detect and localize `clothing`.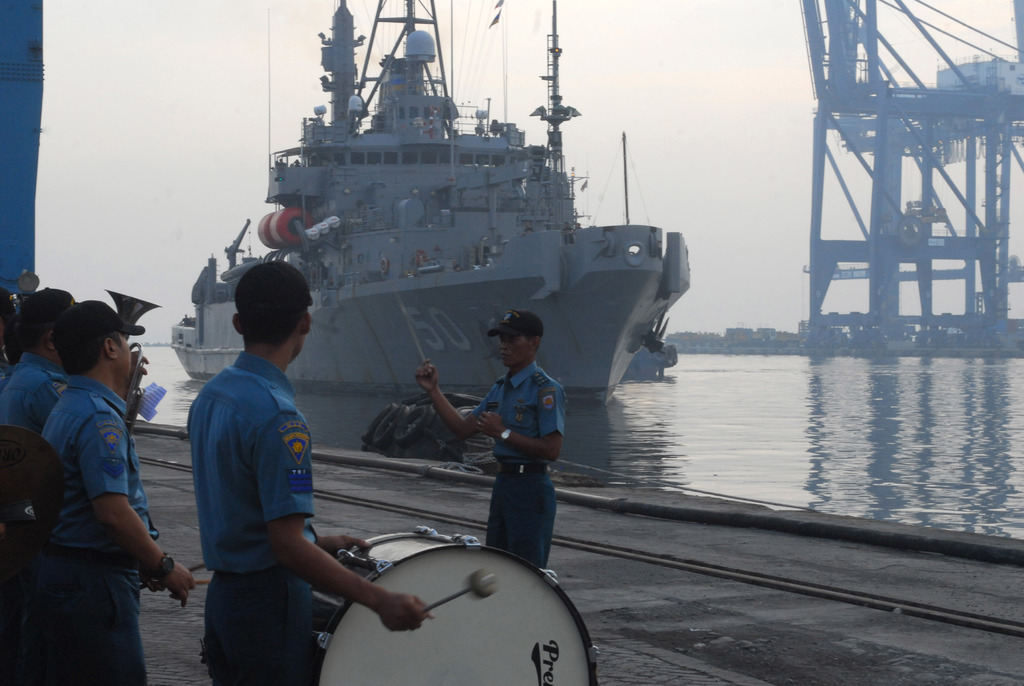
Localized at 40/371/148/685.
